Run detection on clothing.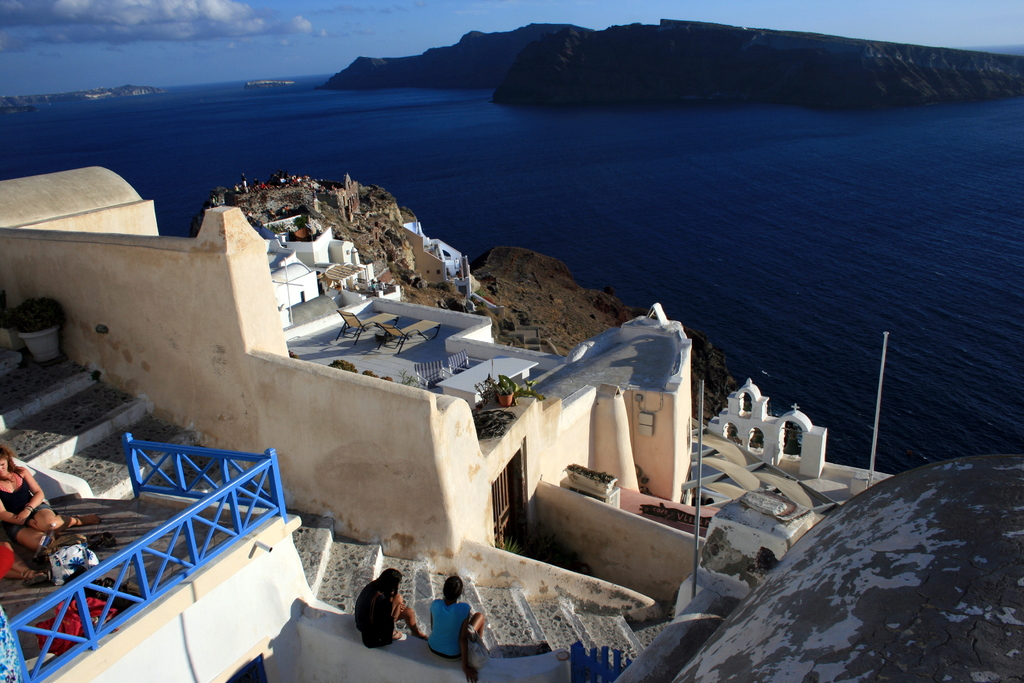
Result: 0:541:14:582.
